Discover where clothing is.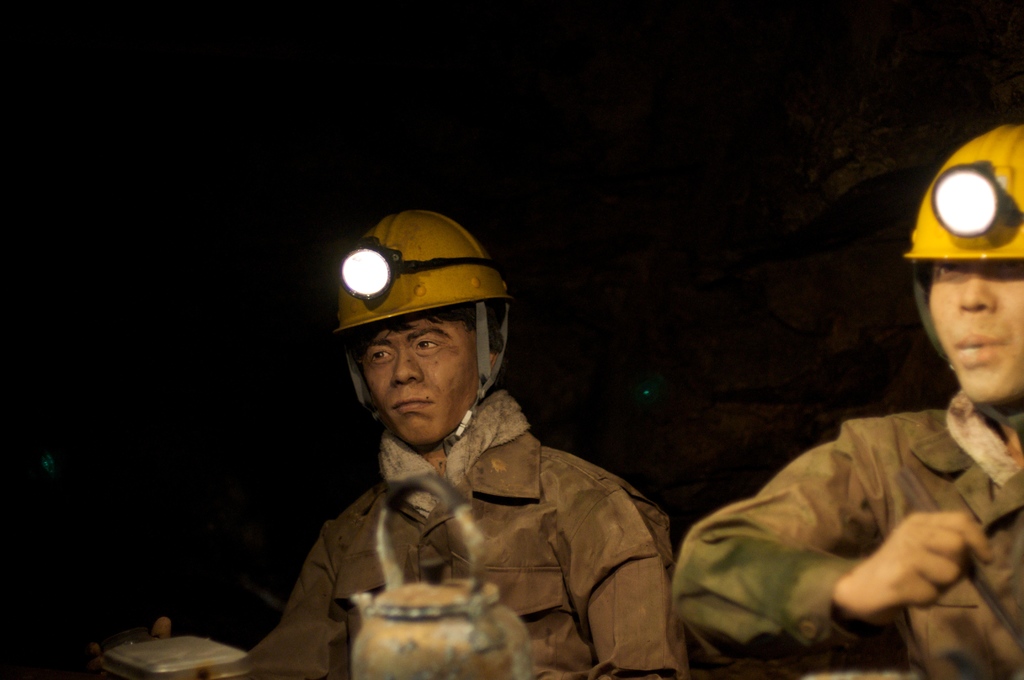
Discovered at (681, 278, 1023, 665).
